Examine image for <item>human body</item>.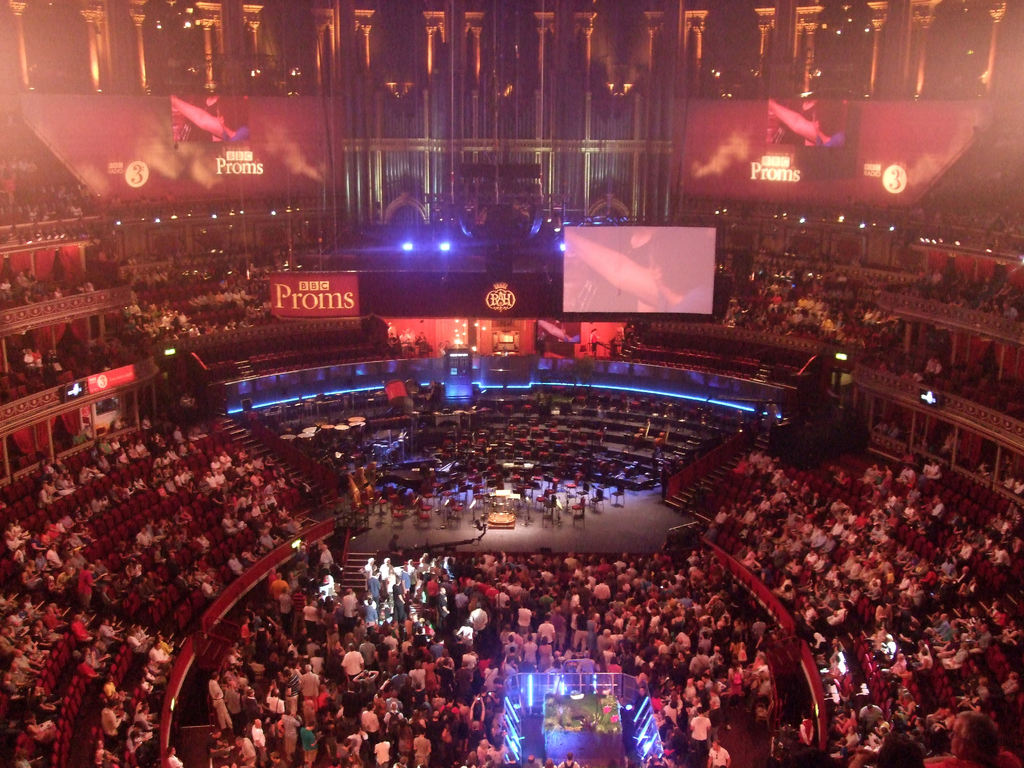
Examination result: locate(279, 675, 295, 700).
